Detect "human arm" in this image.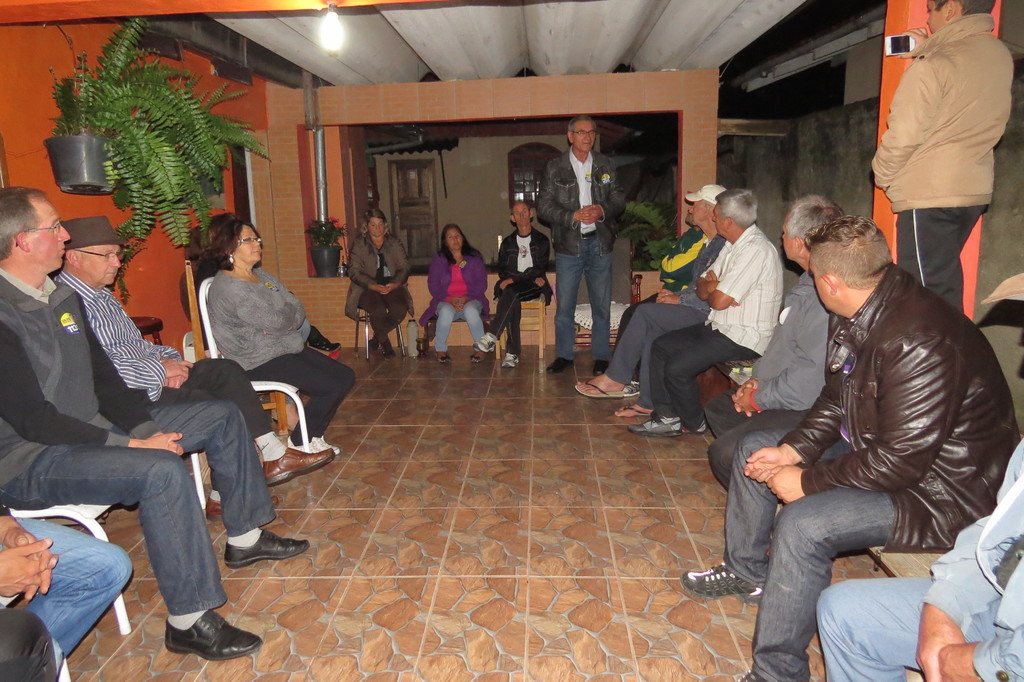
Detection: [95,348,180,391].
